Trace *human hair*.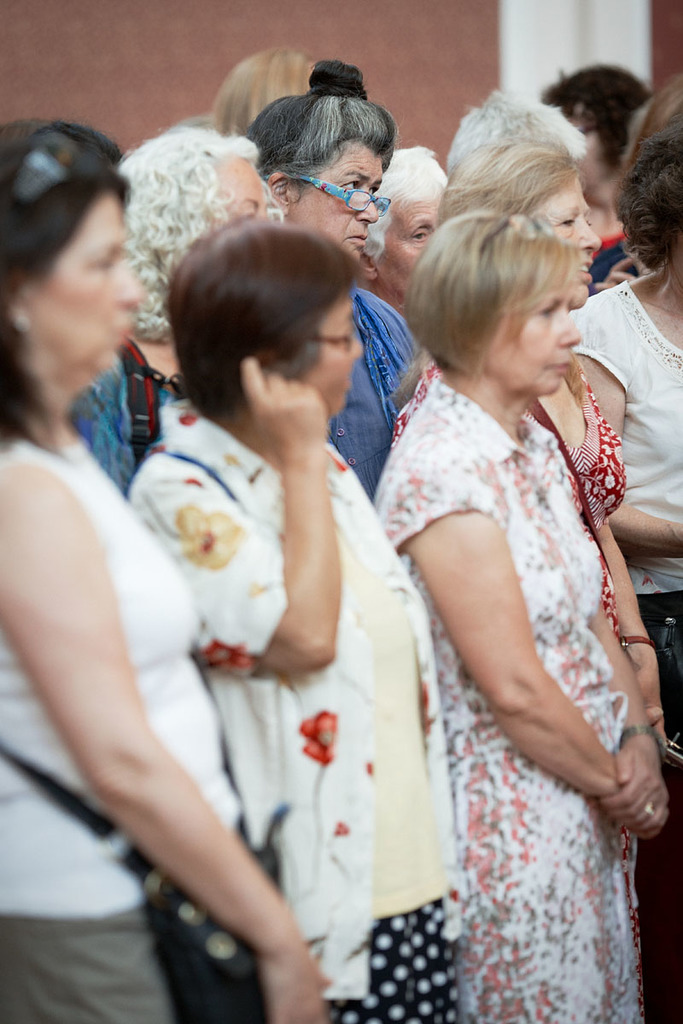
Traced to (left=623, top=76, right=682, bottom=171).
